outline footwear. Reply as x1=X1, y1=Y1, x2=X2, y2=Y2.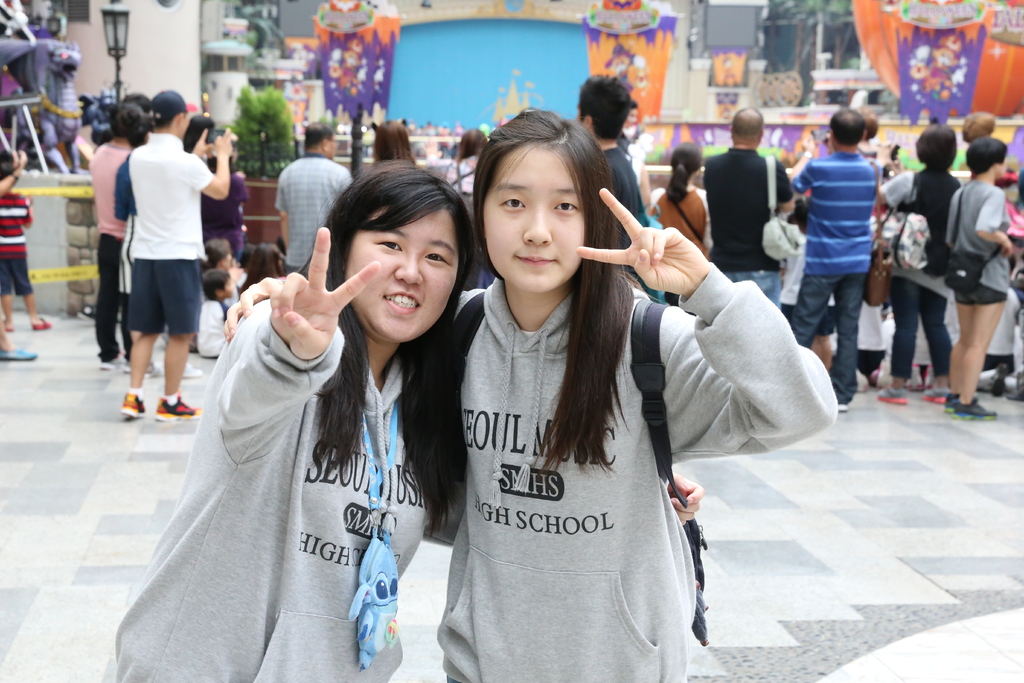
x1=147, y1=393, x2=212, y2=424.
